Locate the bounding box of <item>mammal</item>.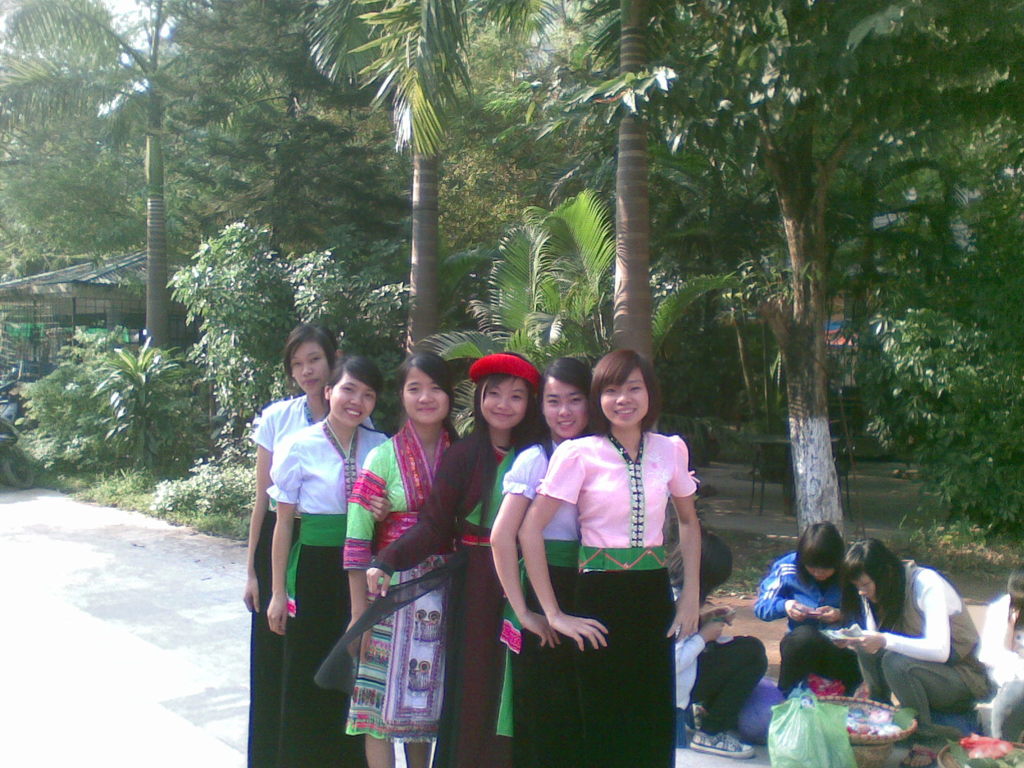
Bounding box: {"x1": 854, "y1": 531, "x2": 986, "y2": 728}.
